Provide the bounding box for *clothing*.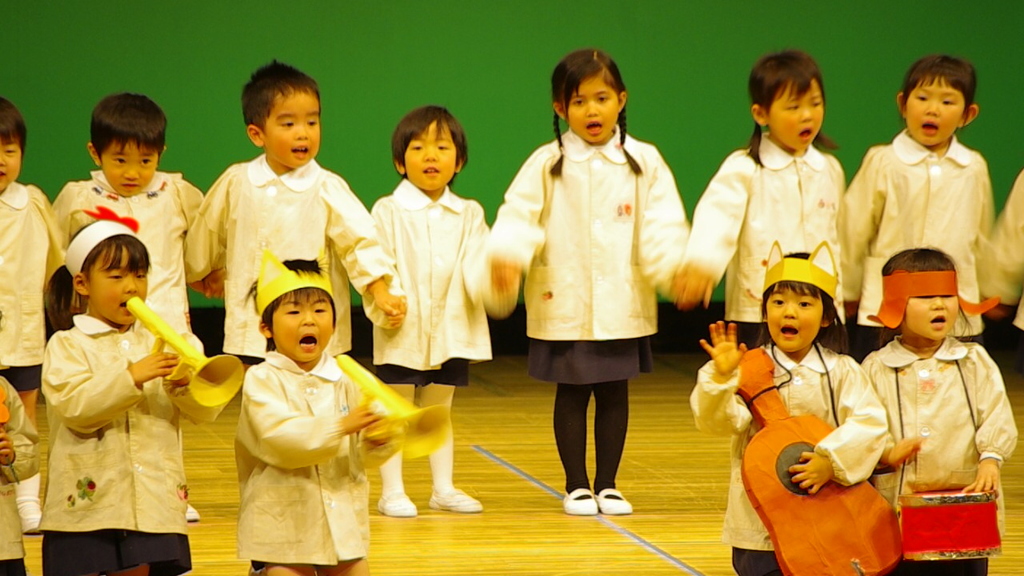
l=859, t=339, r=1019, b=575.
